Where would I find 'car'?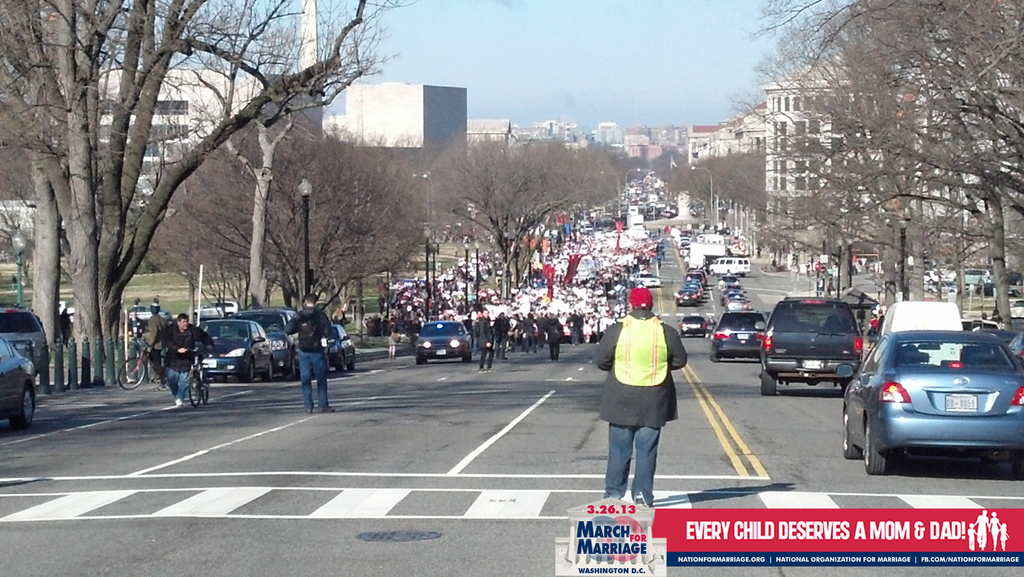
At 848/300/1018/475.
